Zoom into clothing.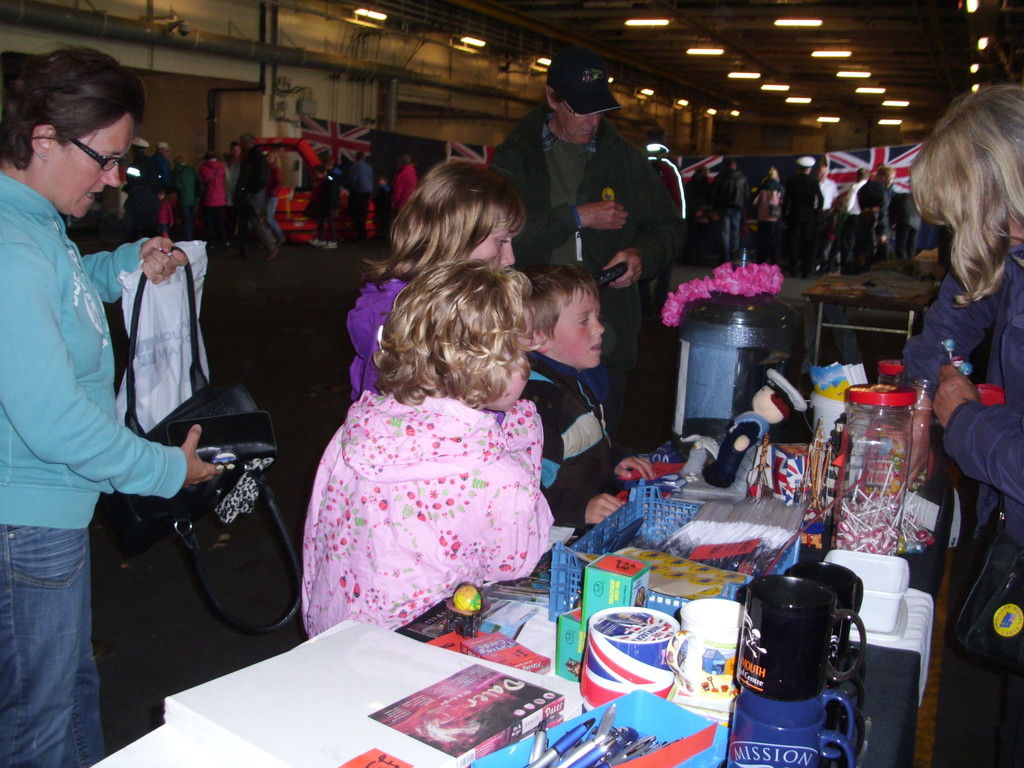
Zoom target: 785, 170, 824, 269.
